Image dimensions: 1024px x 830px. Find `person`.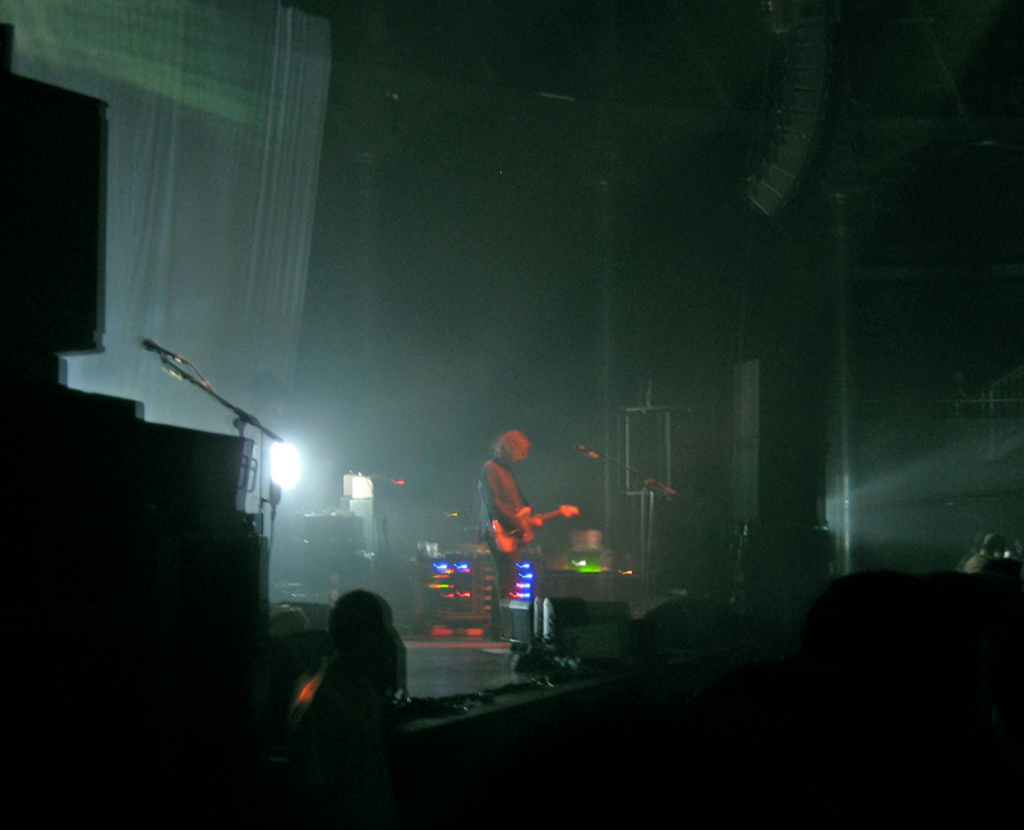
bbox=(297, 585, 419, 829).
